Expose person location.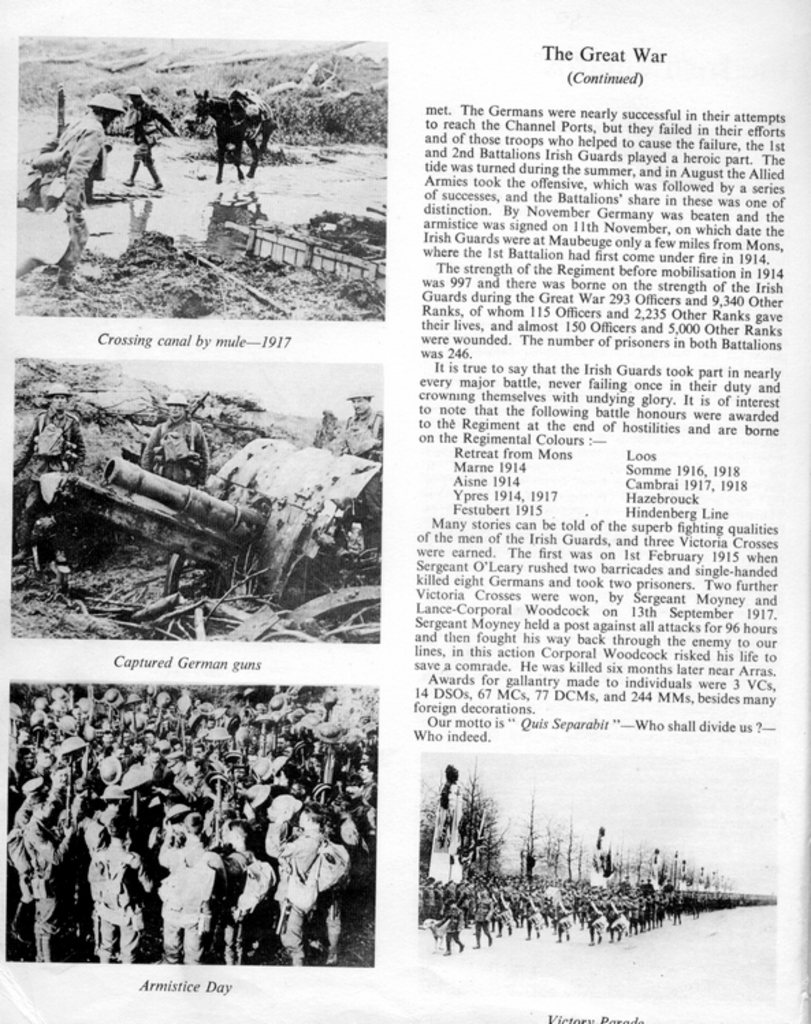
Exposed at left=123, top=100, right=165, bottom=190.
